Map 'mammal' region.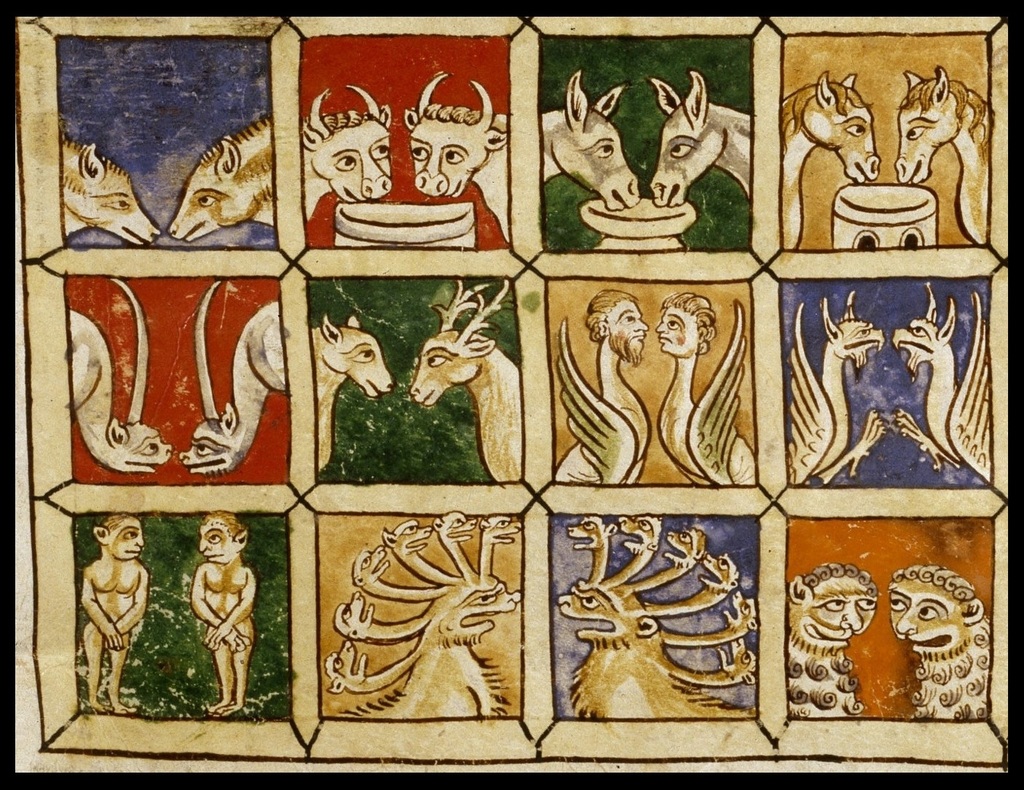
Mapped to 886, 567, 990, 724.
